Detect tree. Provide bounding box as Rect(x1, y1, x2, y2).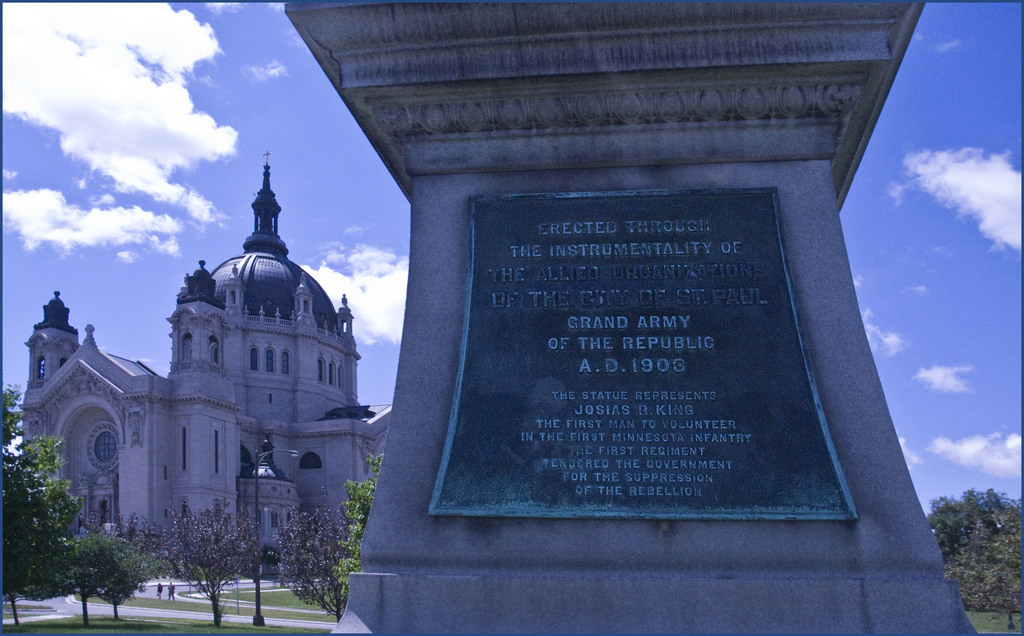
Rect(330, 444, 383, 610).
